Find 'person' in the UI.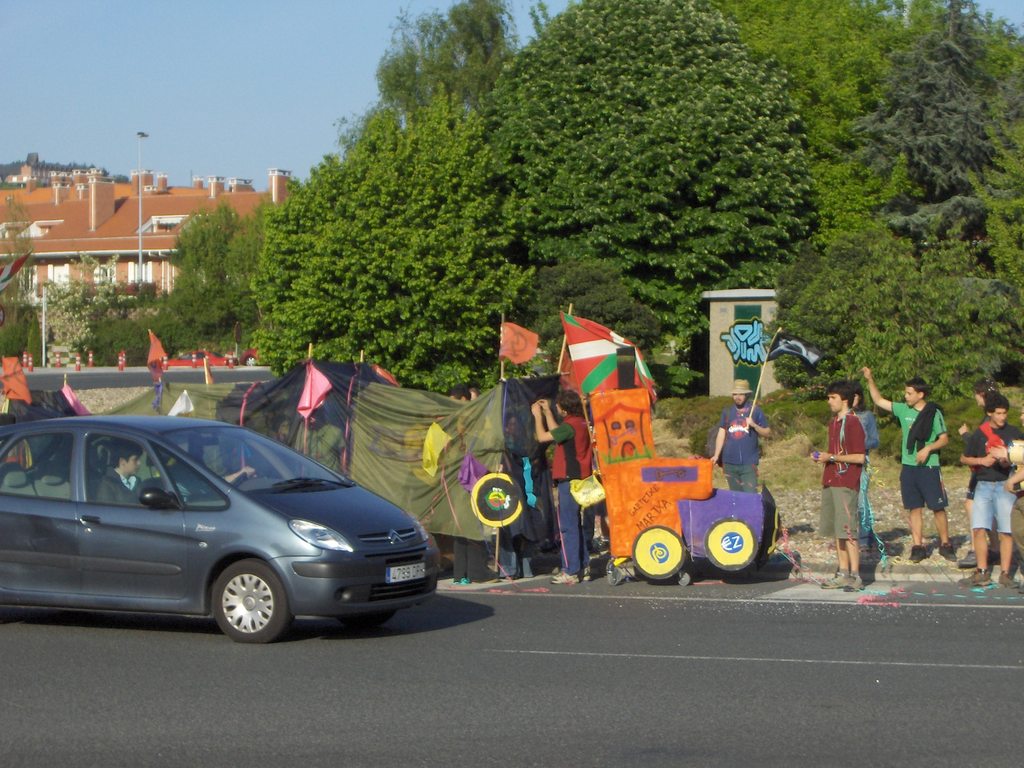
UI element at x1=858, y1=367, x2=956, y2=569.
